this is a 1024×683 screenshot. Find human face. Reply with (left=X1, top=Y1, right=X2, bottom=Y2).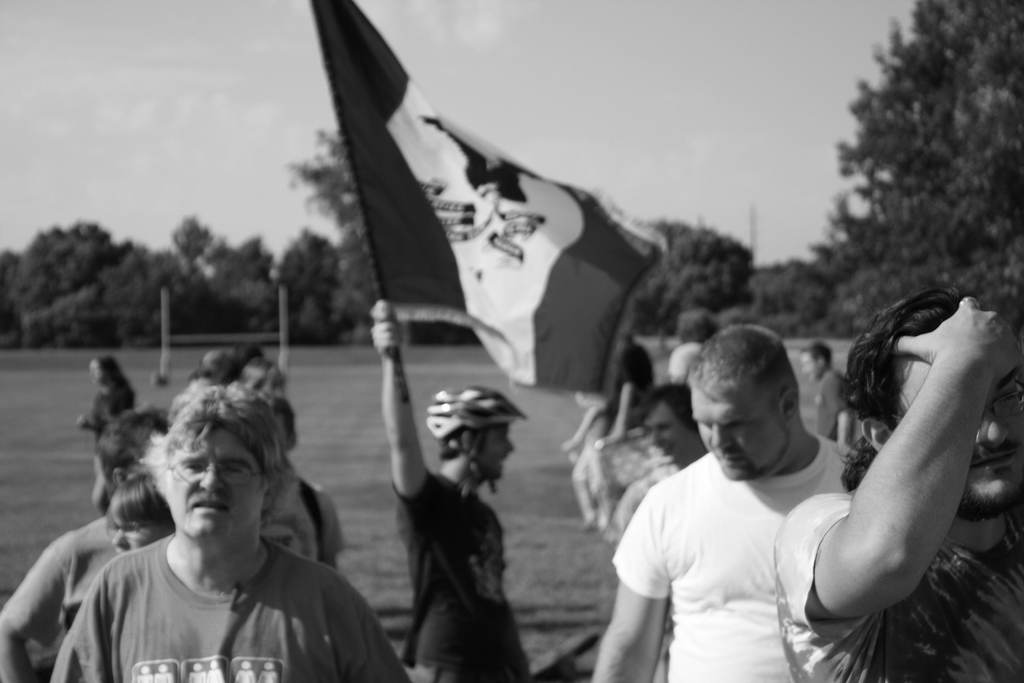
(left=645, top=404, right=695, bottom=463).
